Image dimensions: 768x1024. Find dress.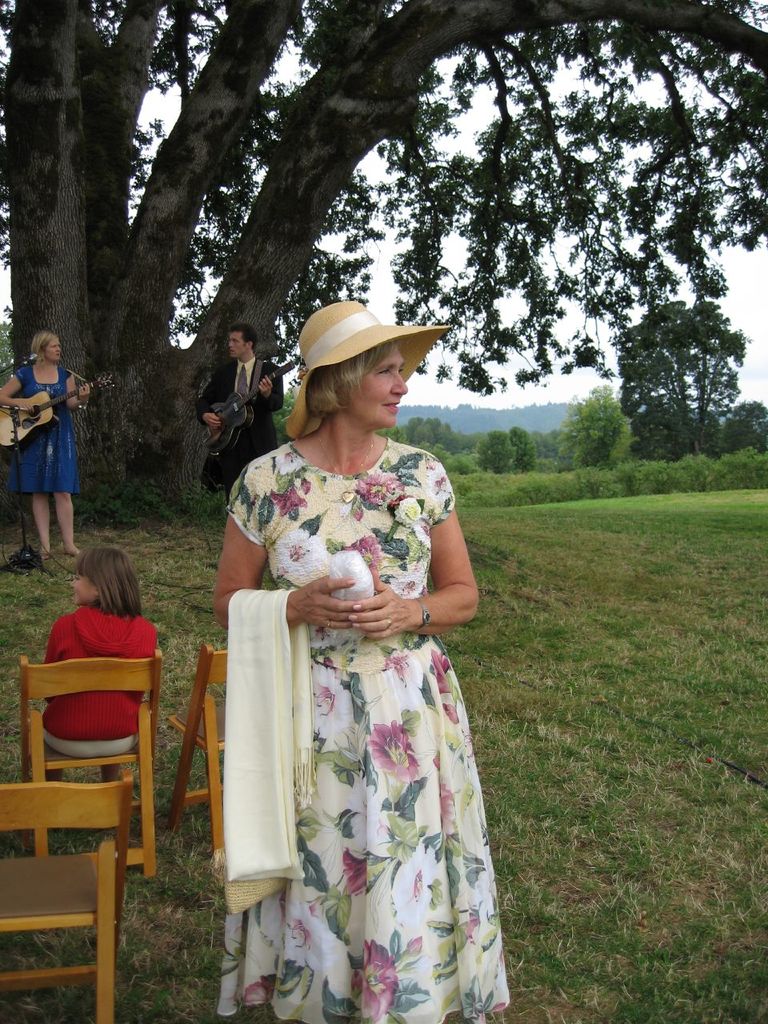
{"left": 218, "top": 438, "right": 510, "bottom": 1023}.
